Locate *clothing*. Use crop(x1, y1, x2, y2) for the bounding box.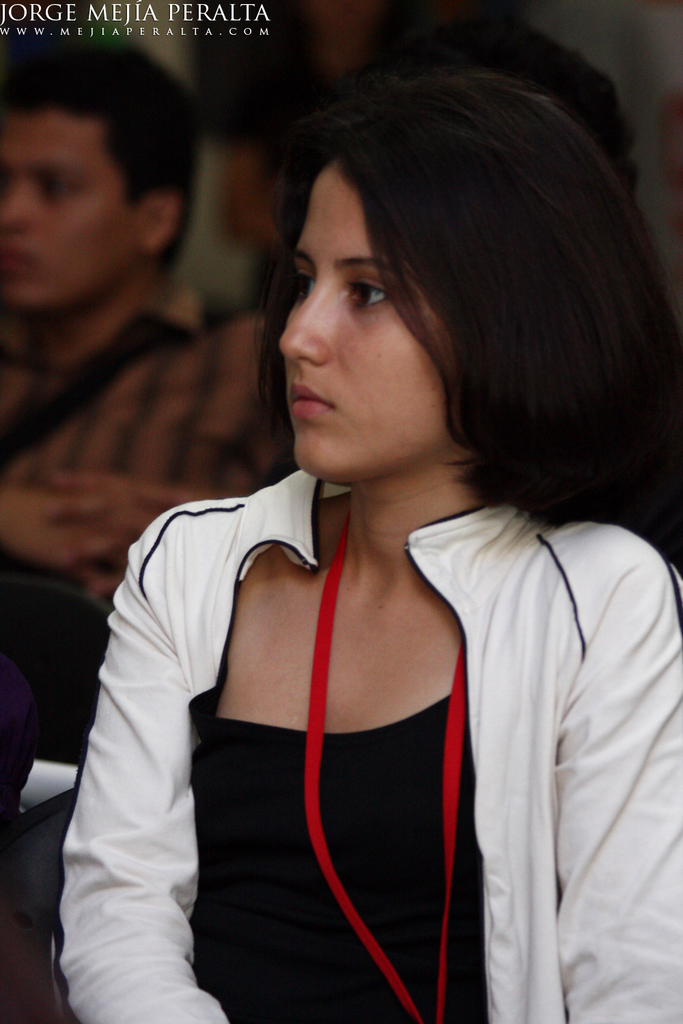
crop(0, 267, 275, 784).
